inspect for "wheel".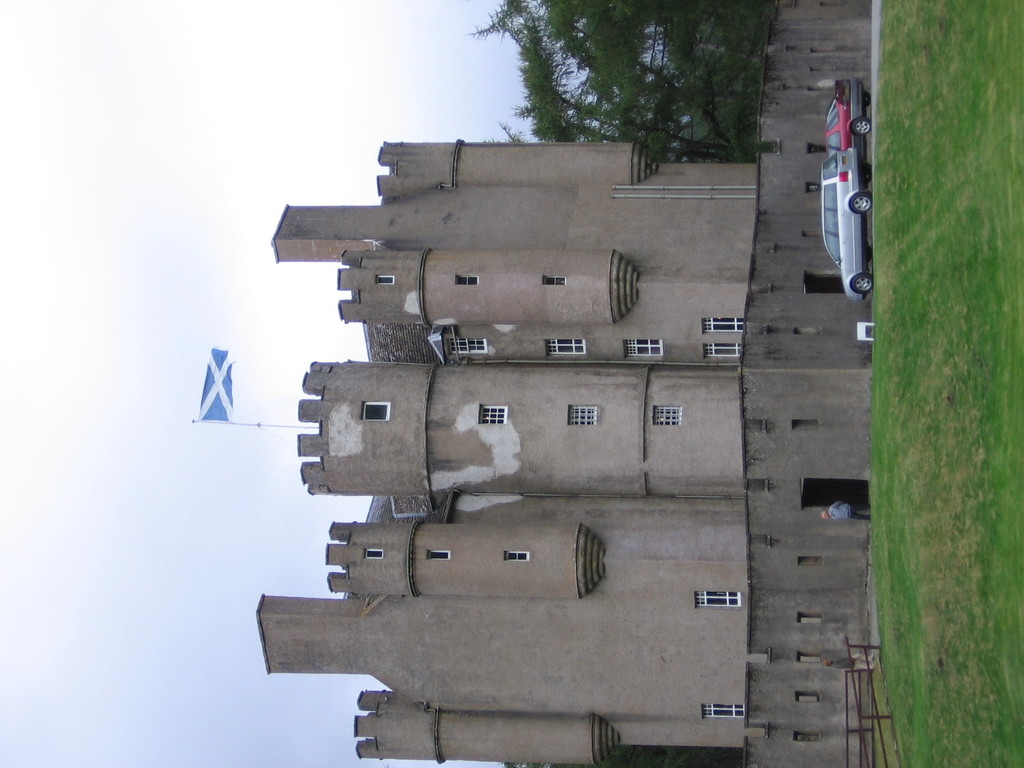
Inspection: crop(851, 271, 878, 292).
